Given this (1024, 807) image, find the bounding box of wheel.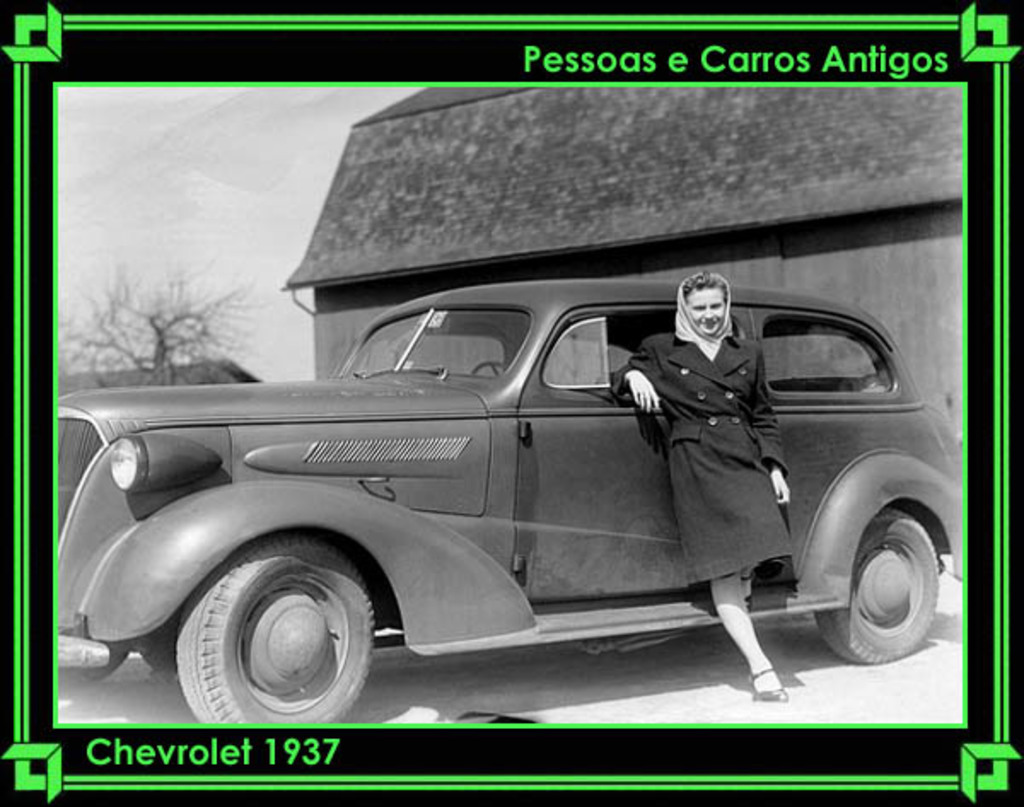
x1=809, y1=508, x2=937, y2=664.
